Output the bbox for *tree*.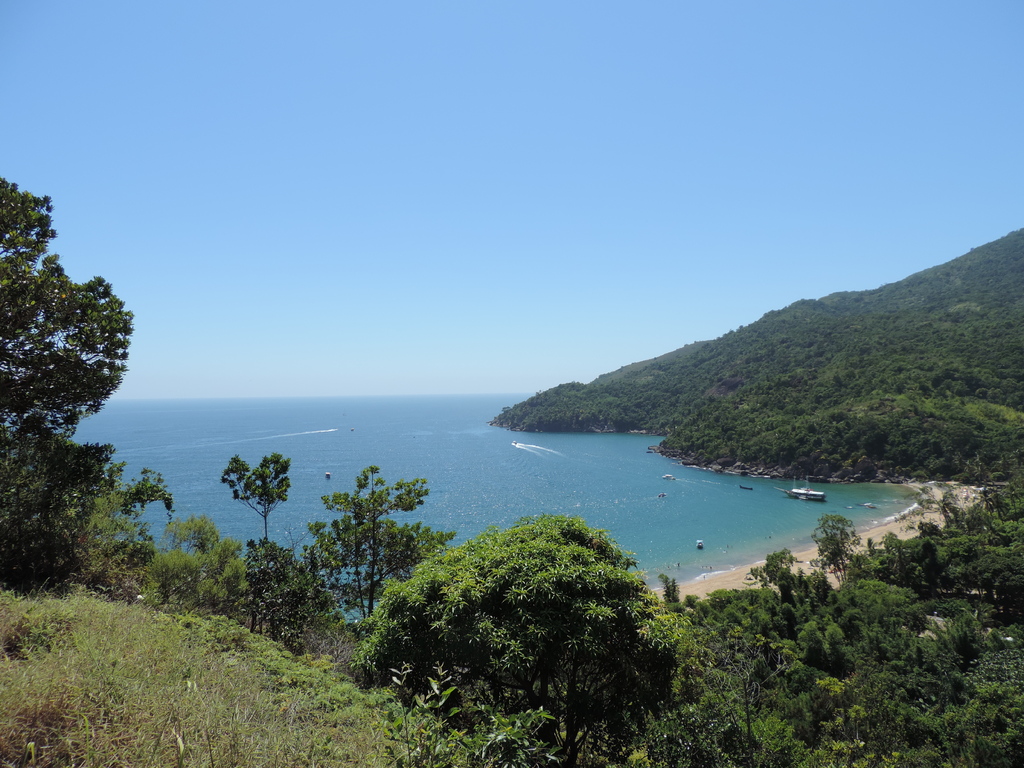
{"x1": 243, "y1": 527, "x2": 333, "y2": 648}.
